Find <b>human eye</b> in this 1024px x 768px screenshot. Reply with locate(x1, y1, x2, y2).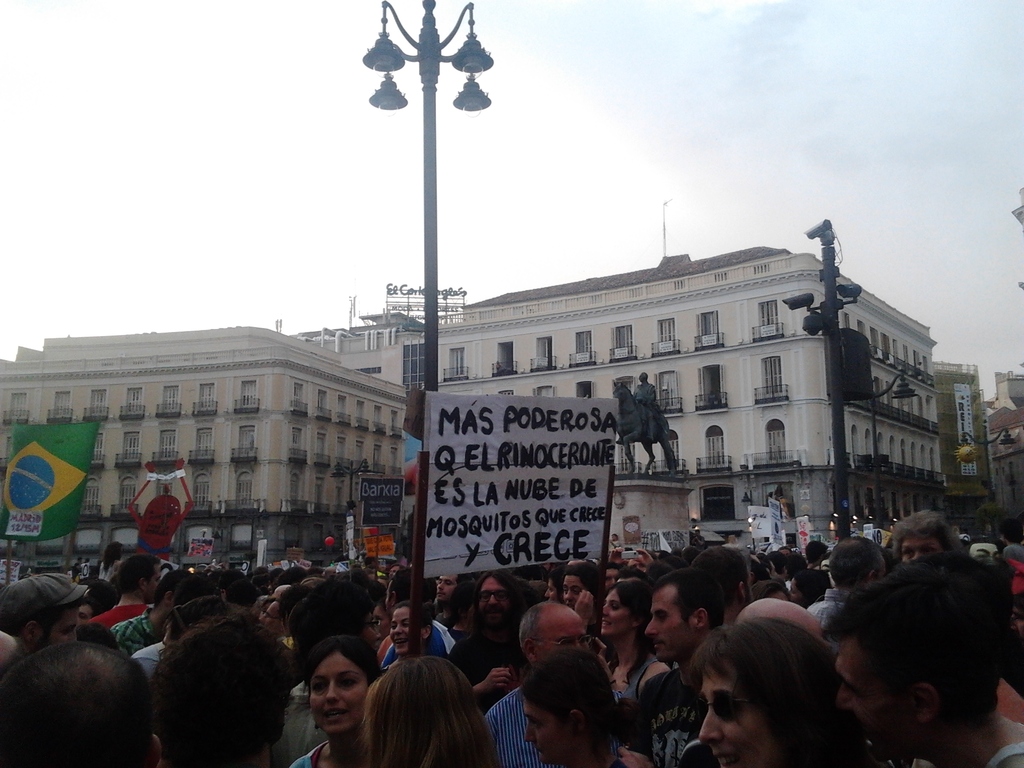
locate(531, 719, 543, 729).
